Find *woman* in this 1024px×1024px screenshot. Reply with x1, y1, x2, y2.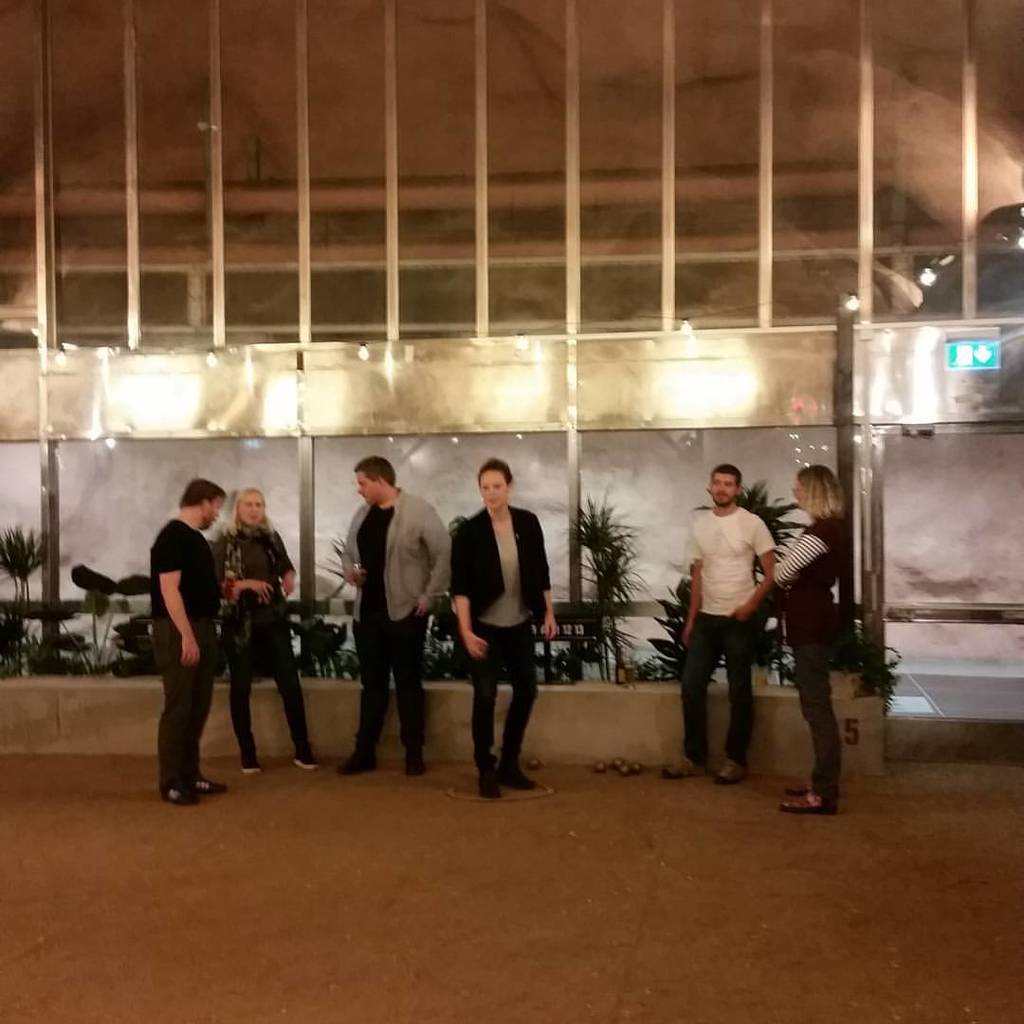
448, 458, 567, 797.
